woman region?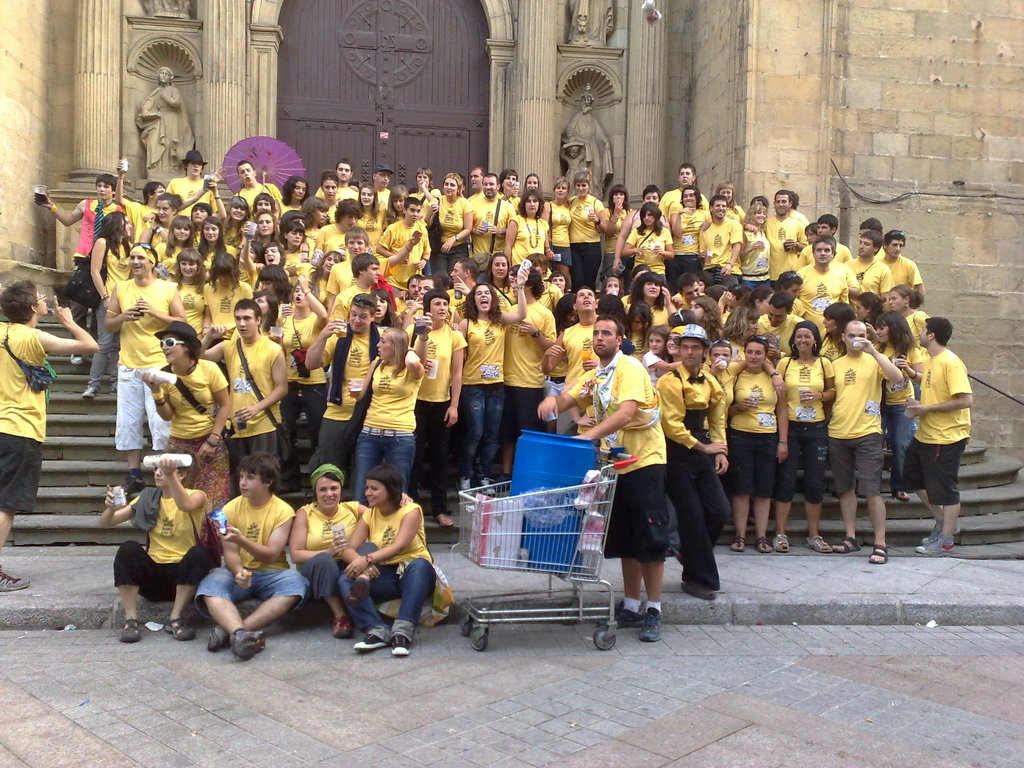
540/174/573/284
